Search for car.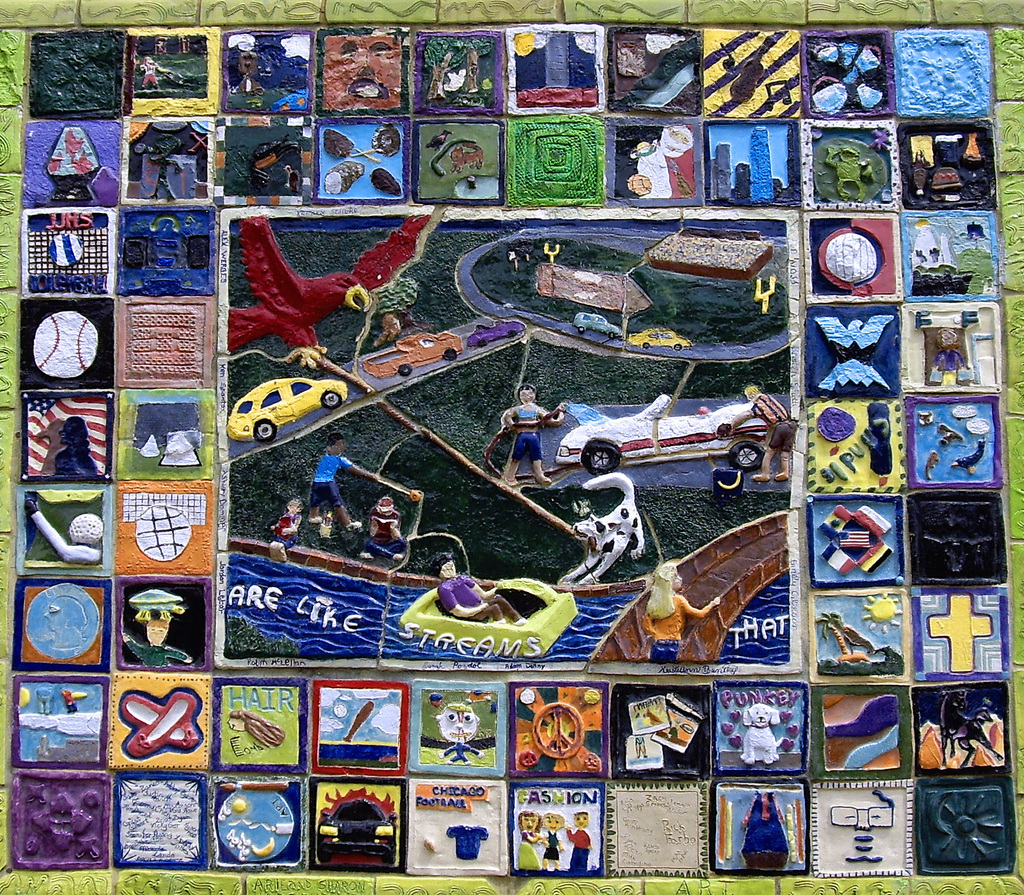
Found at 221:358:337:445.
